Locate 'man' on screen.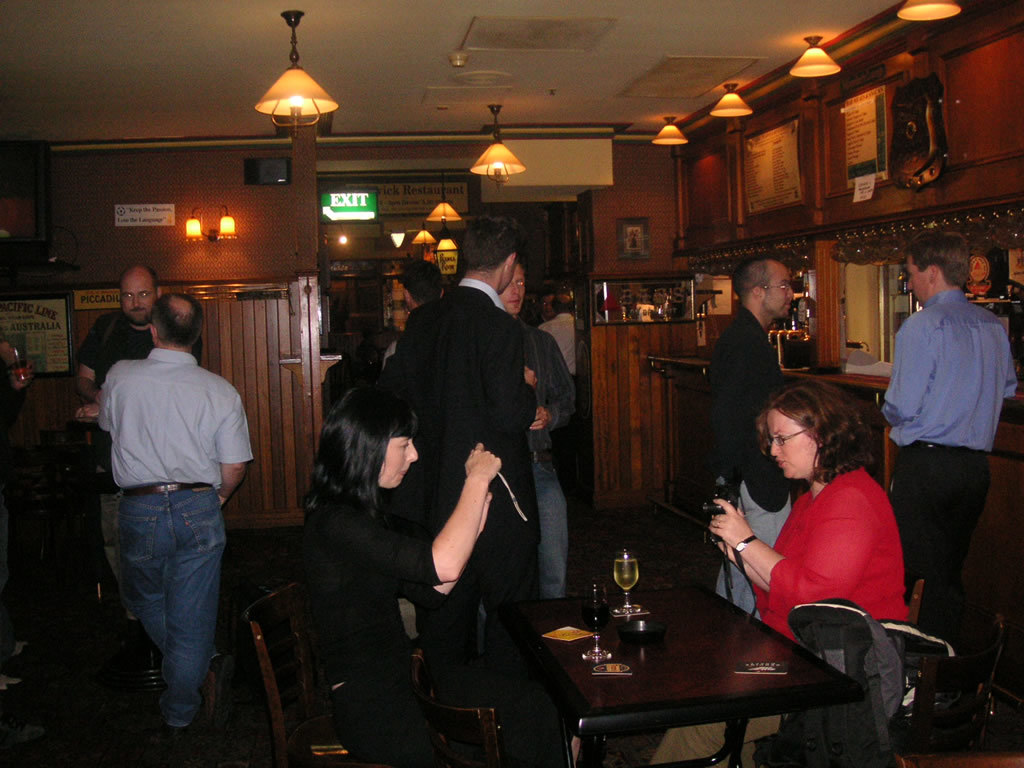
On screen at [left=543, top=290, right=576, bottom=499].
